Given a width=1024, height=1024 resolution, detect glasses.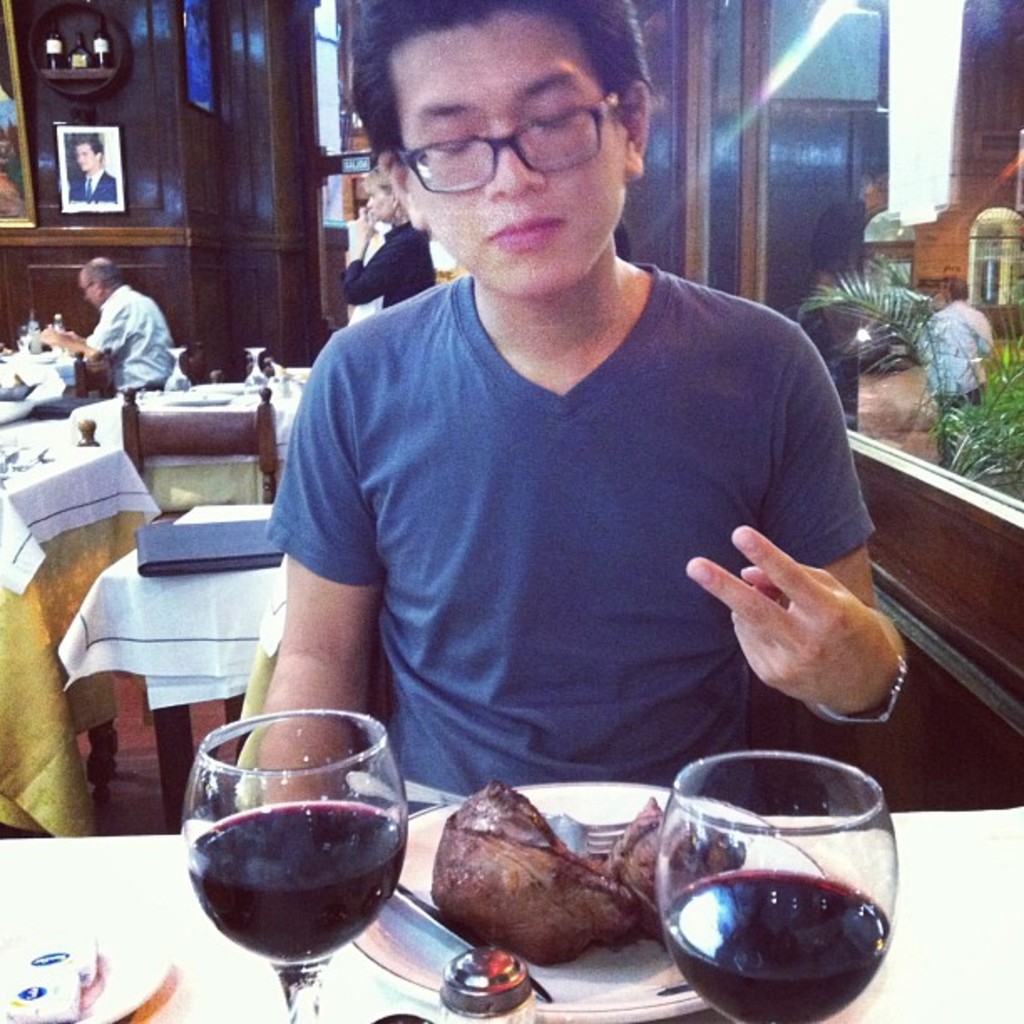
397 89 622 192.
